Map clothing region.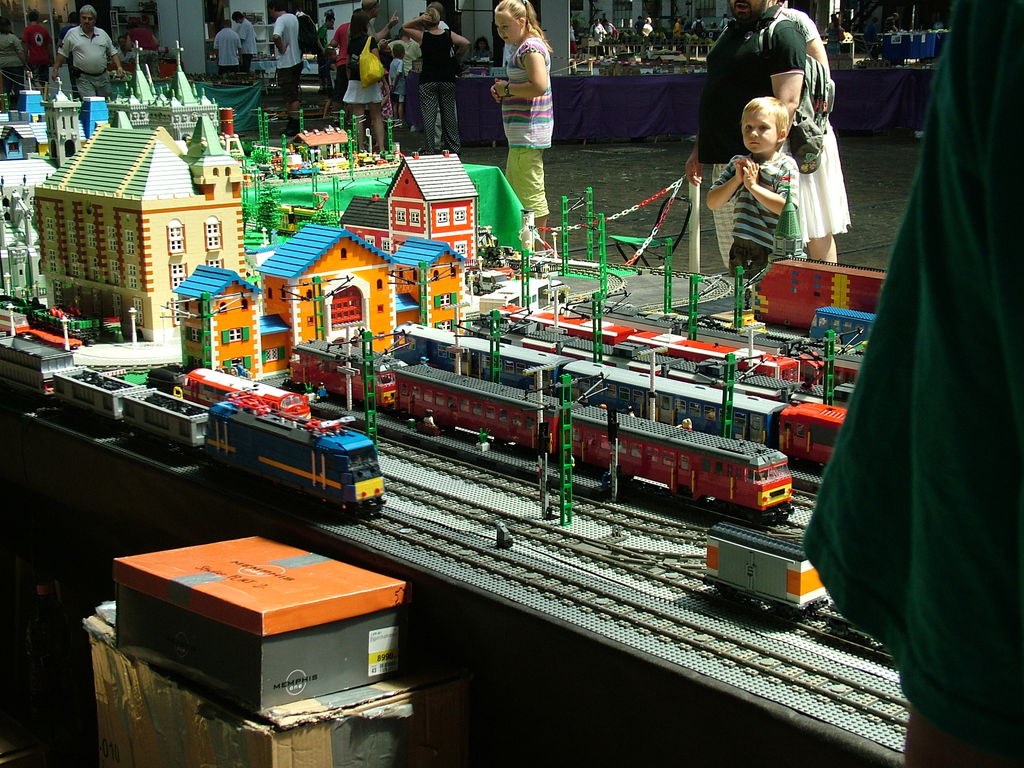
Mapped to pyautogui.locateOnScreen(60, 24, 75, 63).
